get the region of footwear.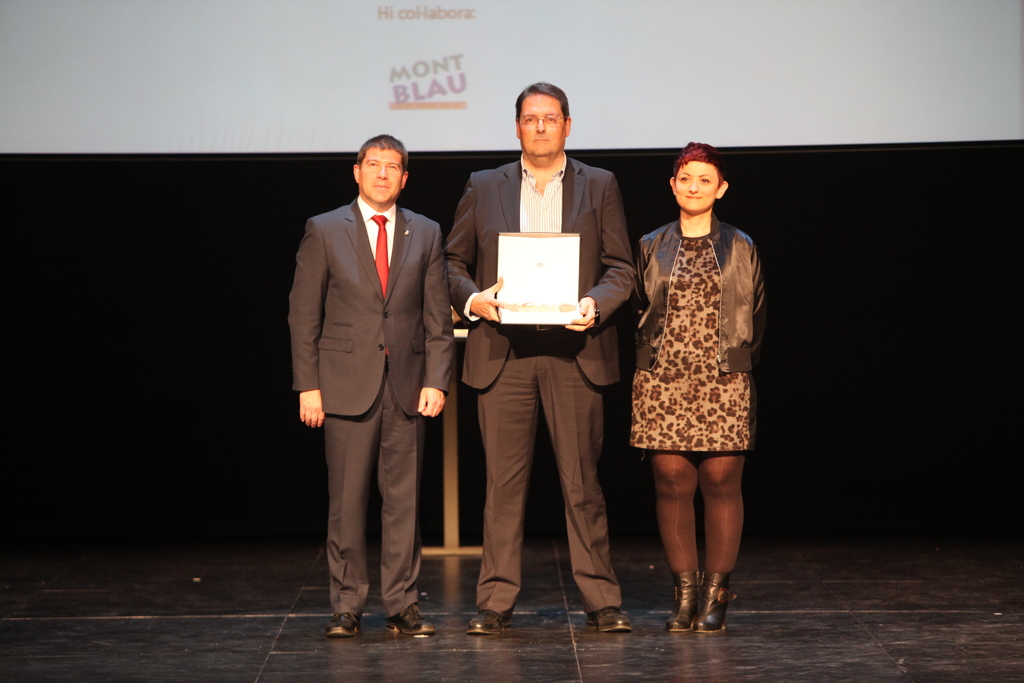
pyautogui.locateOnScreen(325, 609, 367, 638).
